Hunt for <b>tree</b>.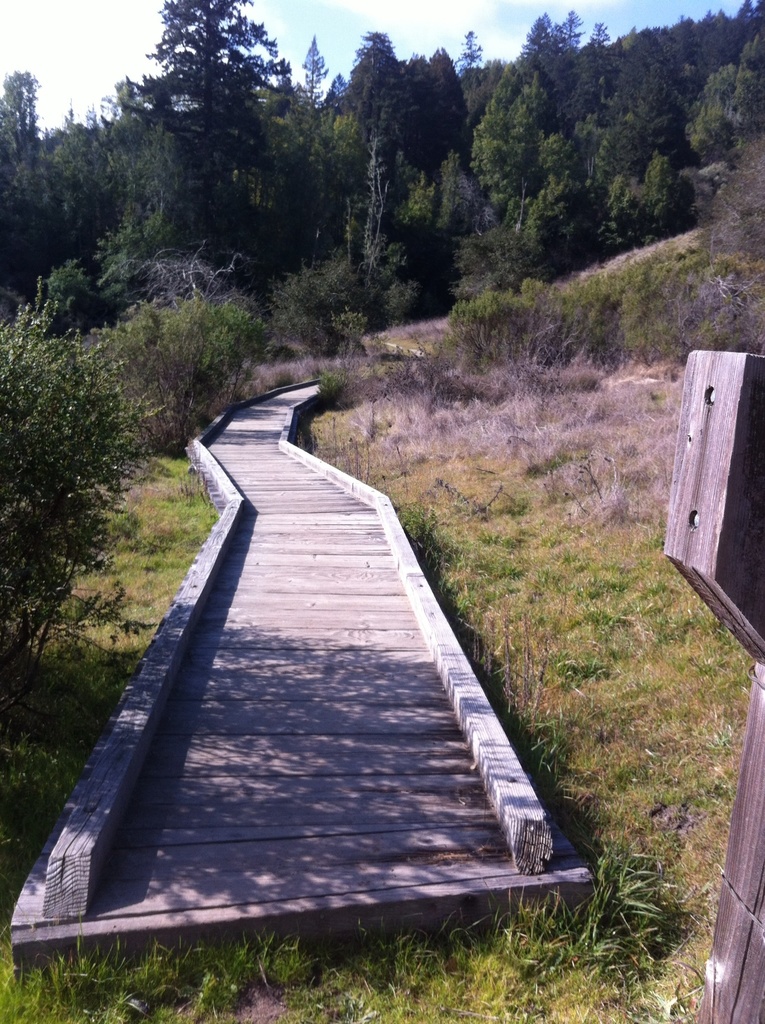
Hunted down at <region>0, 58, 121, 316</region>.
